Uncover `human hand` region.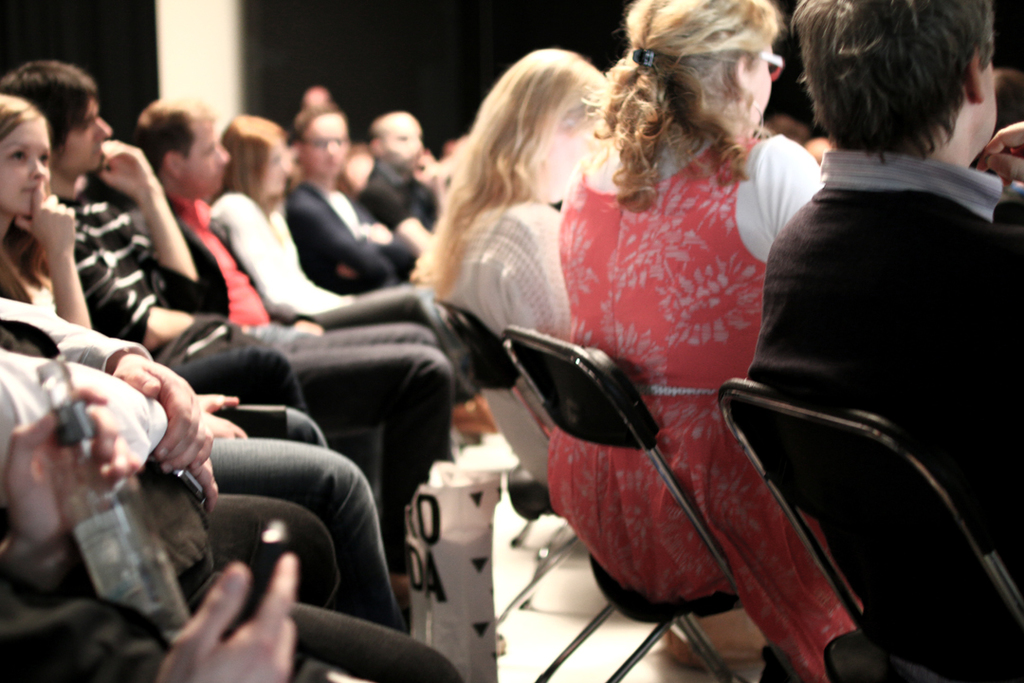
Uncovered: region(94, 138, 160, 203).
